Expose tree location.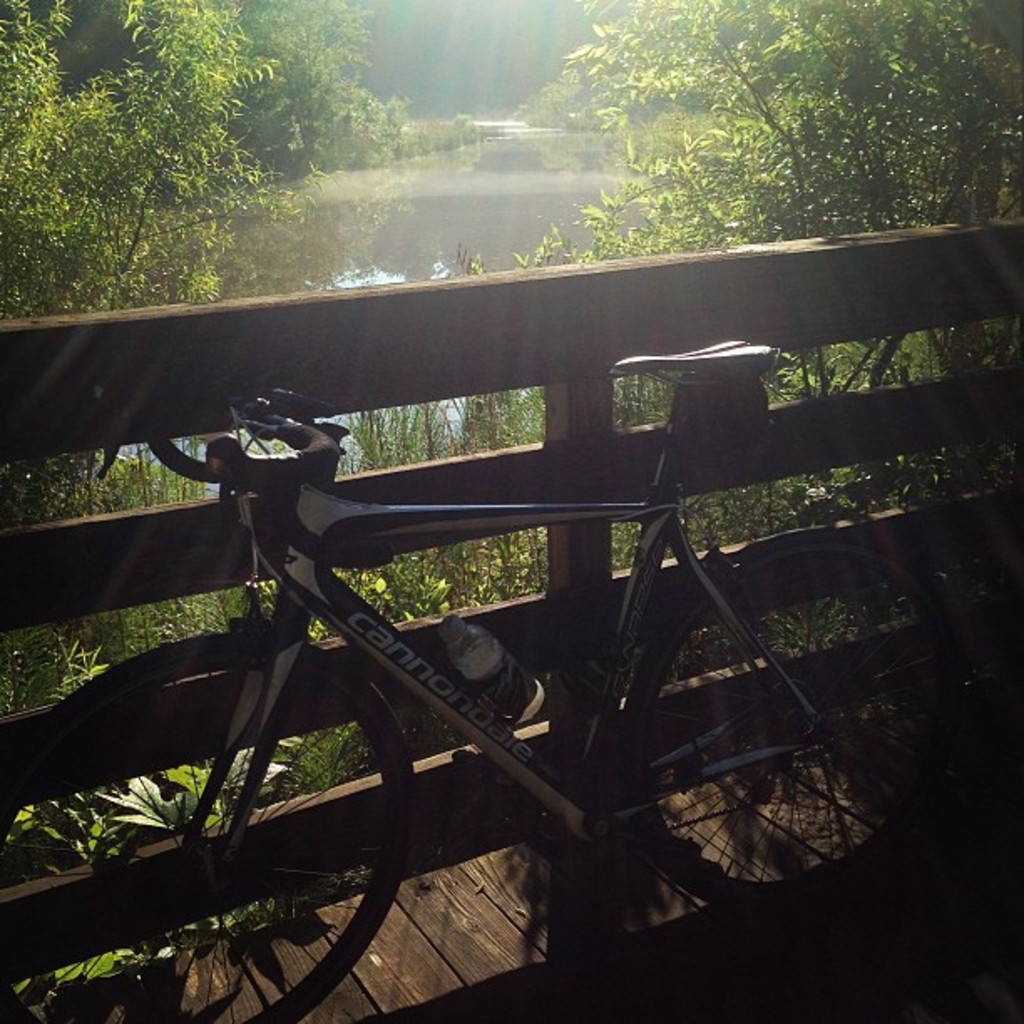
Exposed at (0,0,398,336).
